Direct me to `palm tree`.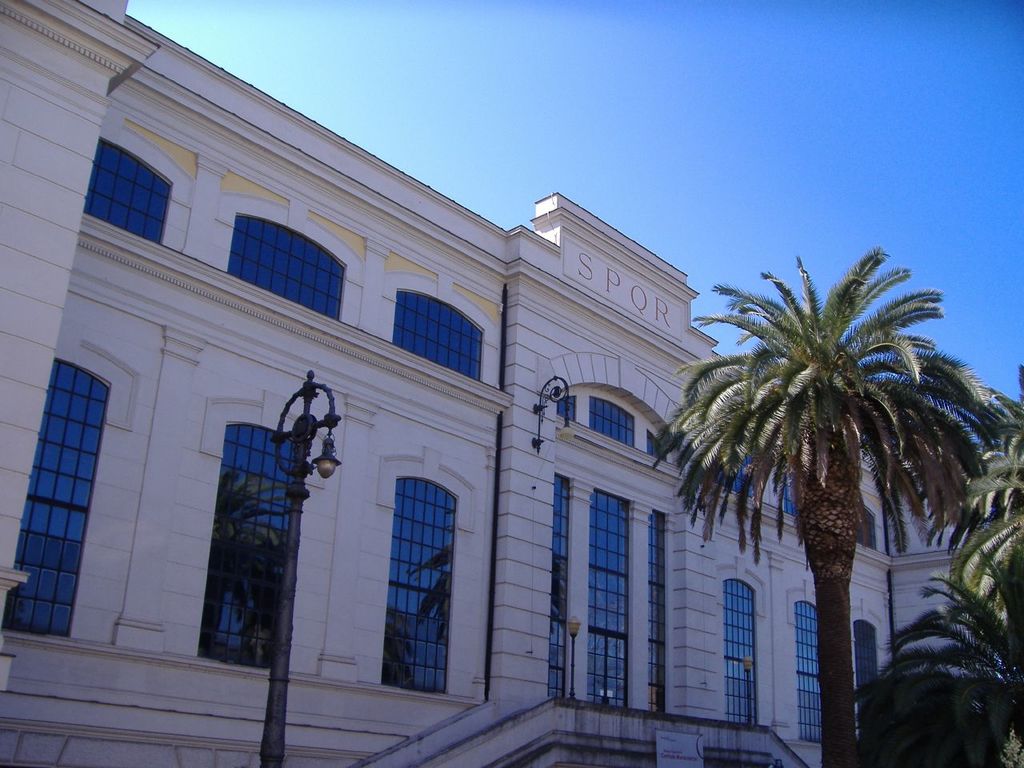
Direction: [853, 570, 1023, 767].
